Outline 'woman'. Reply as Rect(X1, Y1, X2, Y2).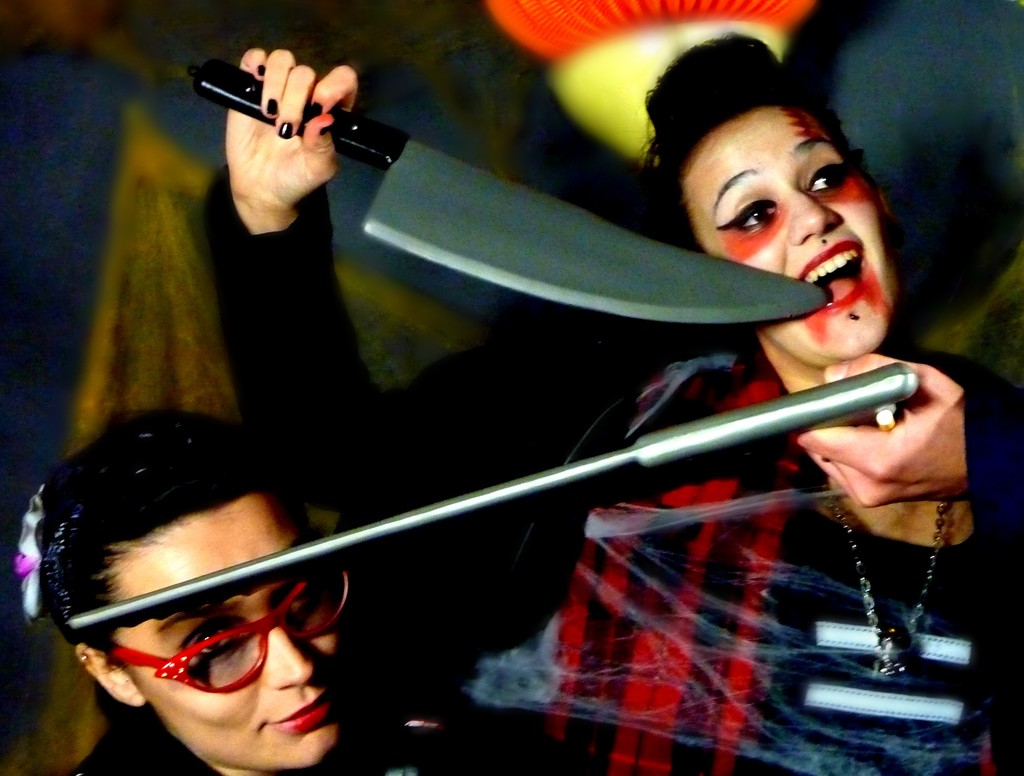
Rect(19, 31, 1023, 773).
